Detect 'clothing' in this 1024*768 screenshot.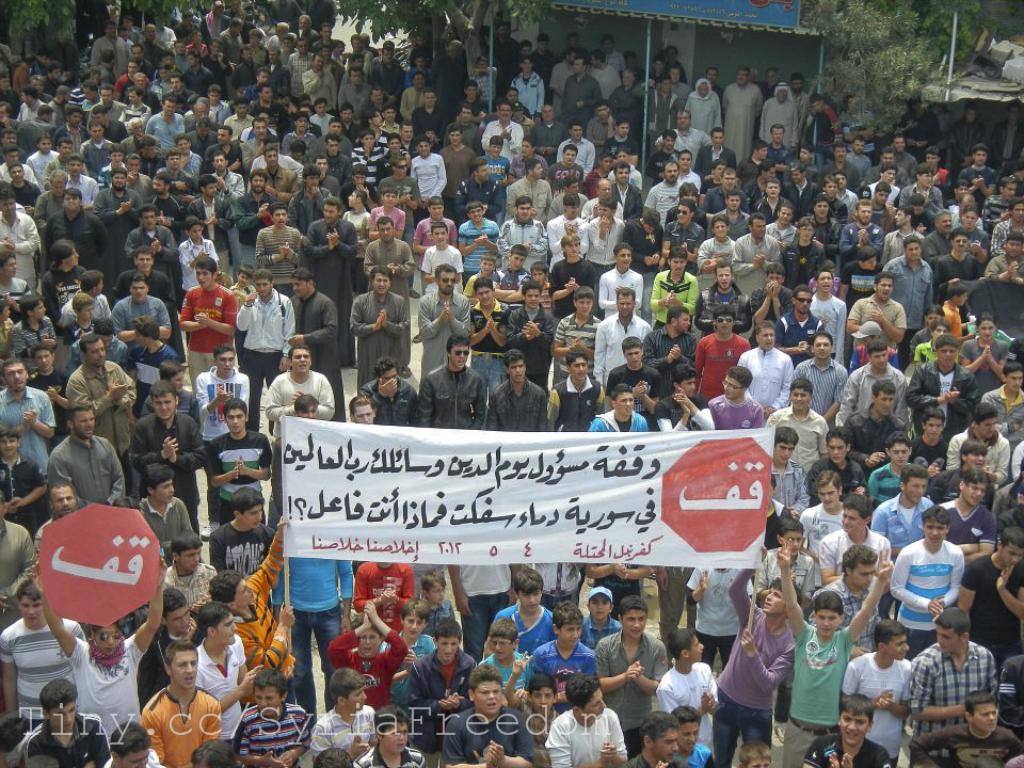
Detection: (944,428,1008,482).
